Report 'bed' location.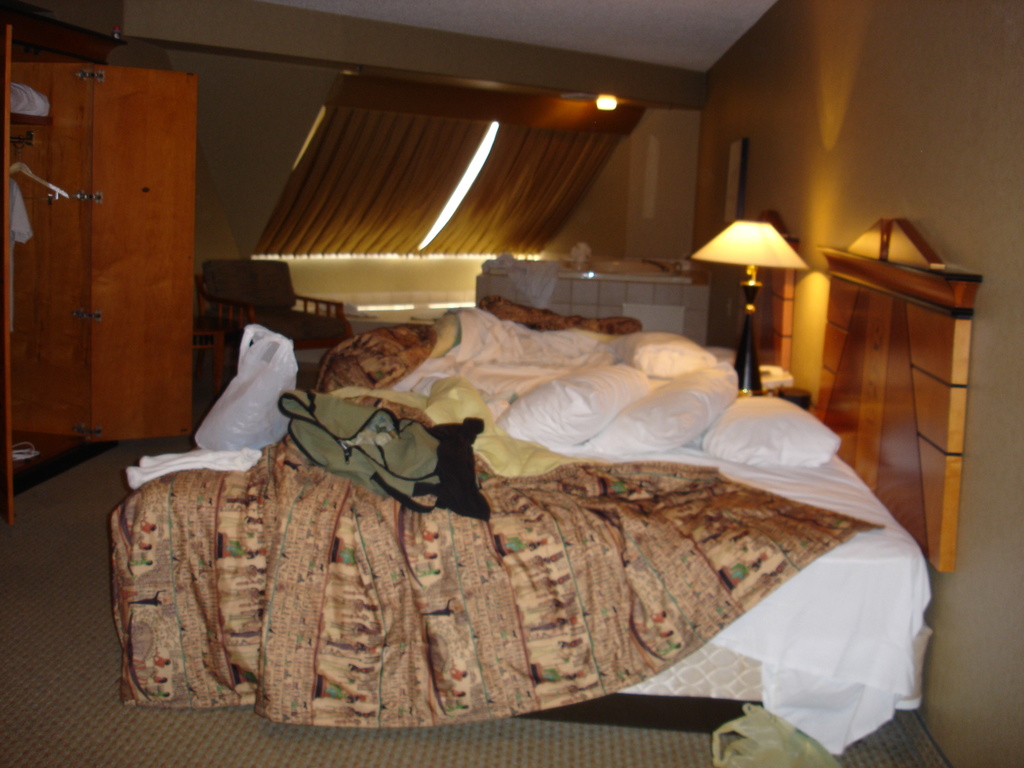
Report: Rect(99, 200, 930, 767).
